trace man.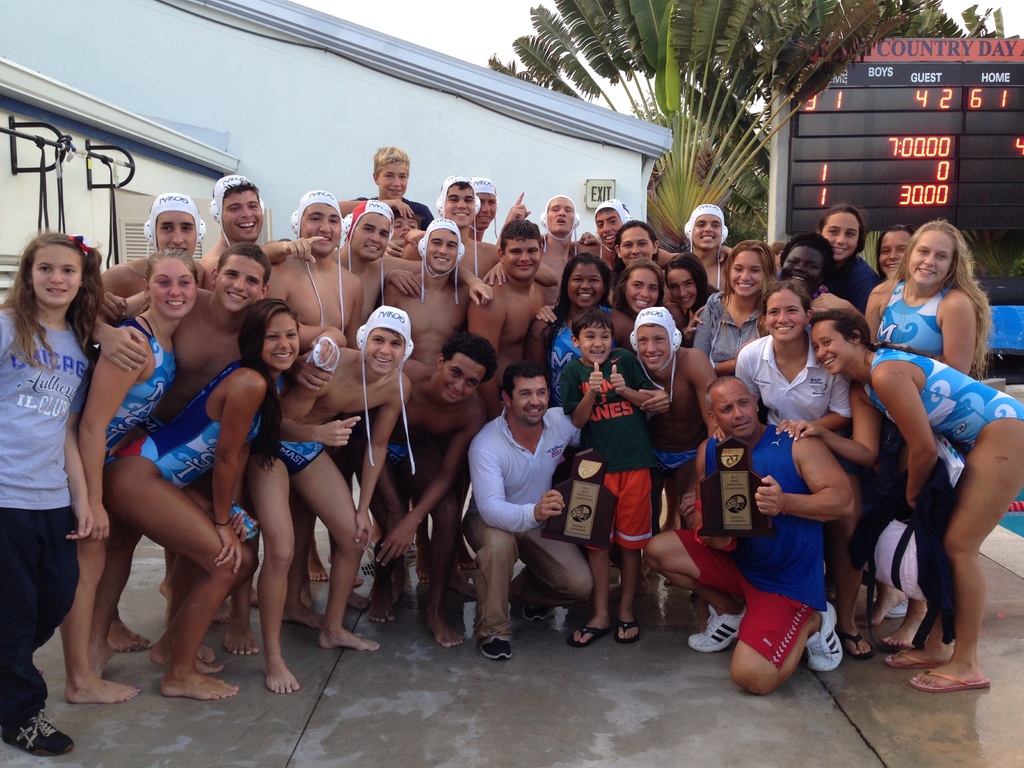
Traced to detection(353, 332, 506, 653).
